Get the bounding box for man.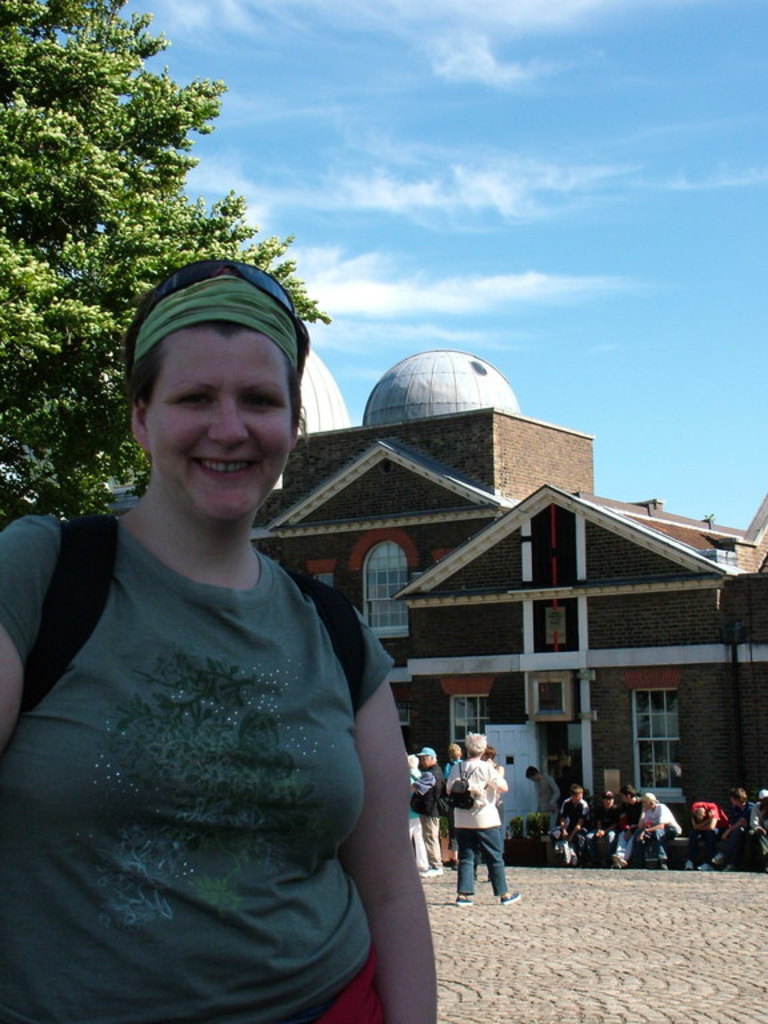
locate(524, 760, 559, 837).
